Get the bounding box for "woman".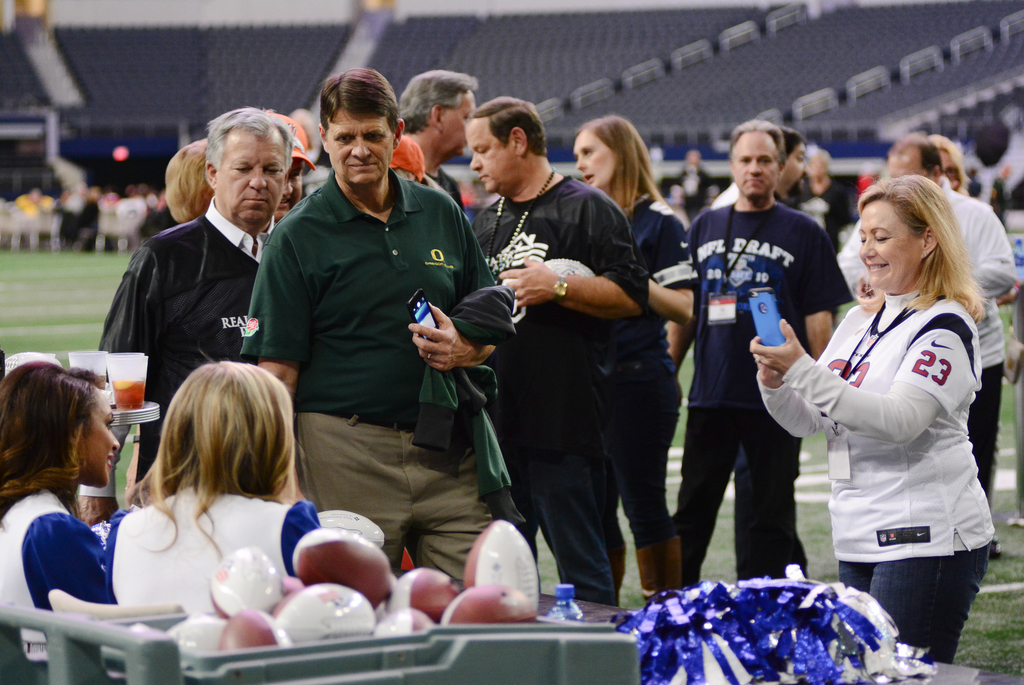
[564,109,693,606].
